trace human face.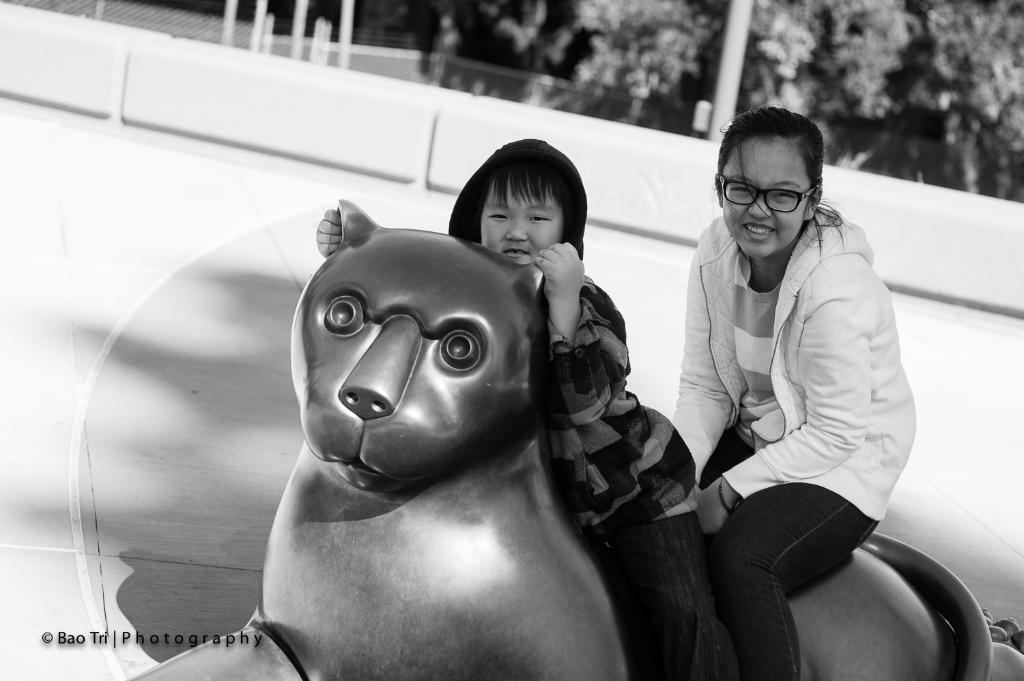
Traced to box(722, 132, 814, 255).
